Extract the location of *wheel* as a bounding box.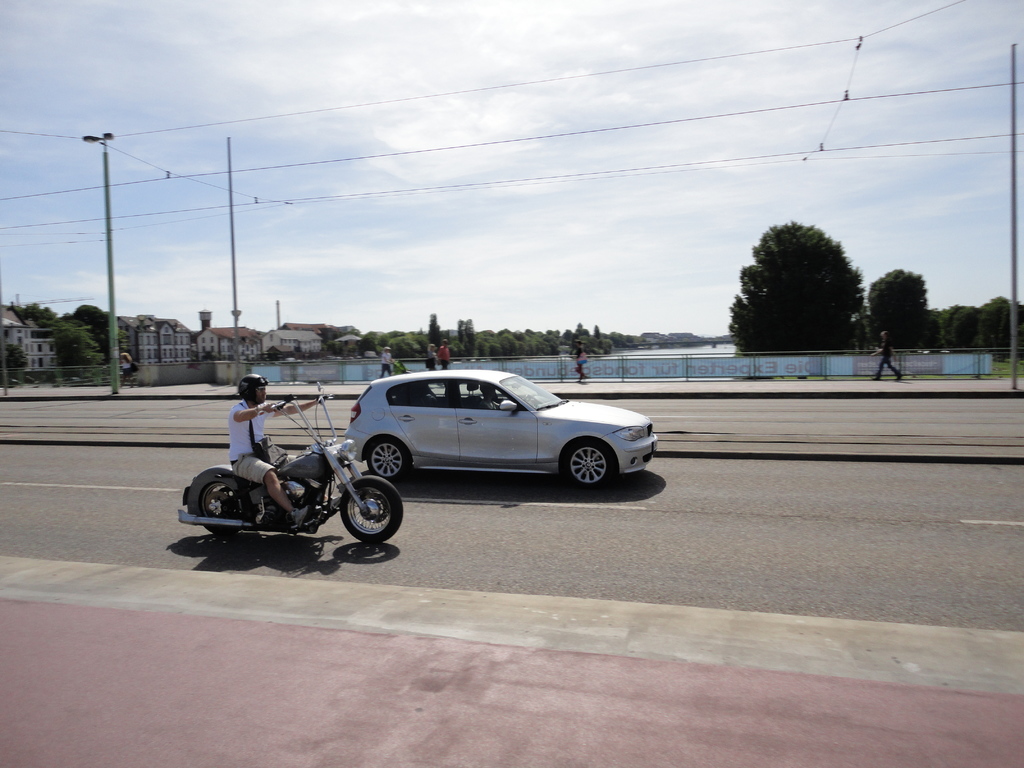
(x1=197, y1=482, x2=250, y2=538).
